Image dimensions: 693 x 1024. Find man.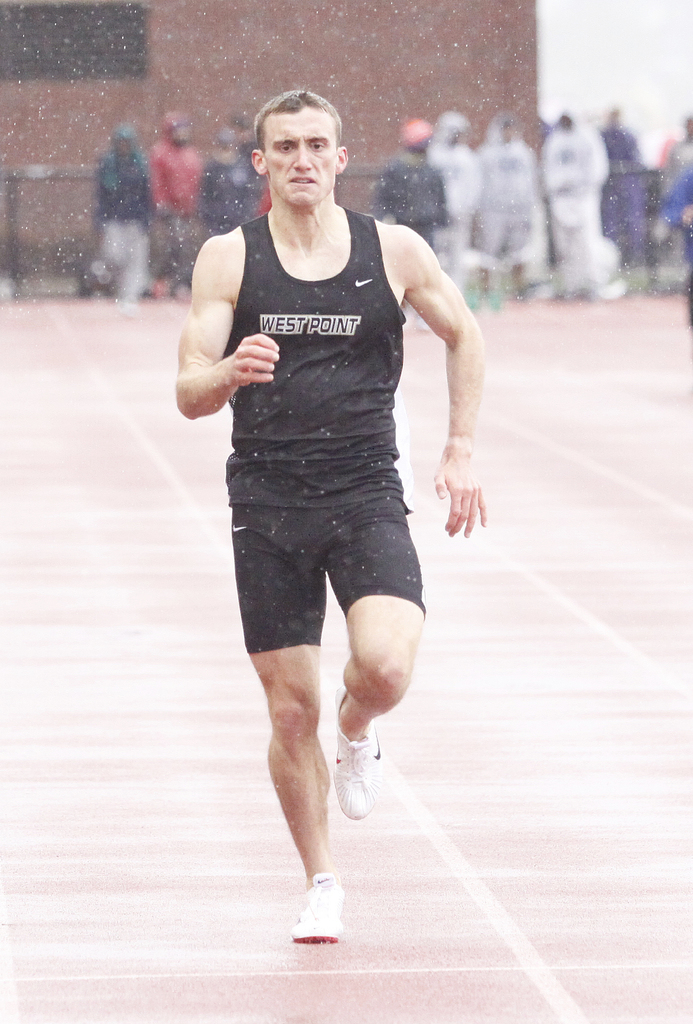
region(92, 126, 154, 307).
